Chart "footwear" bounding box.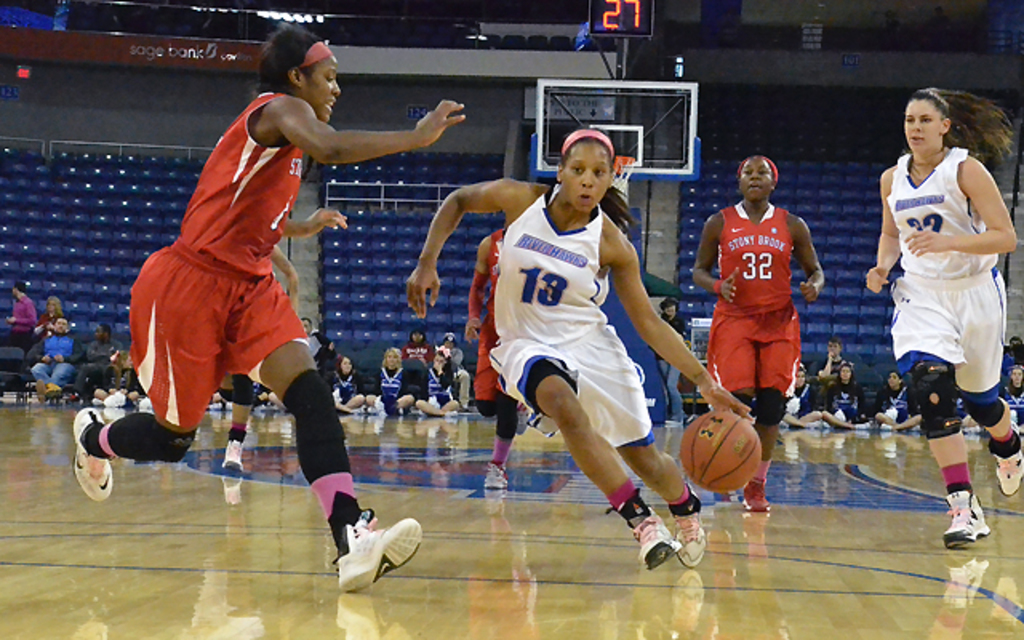
Charted: (992, 419, 1022, 494).
